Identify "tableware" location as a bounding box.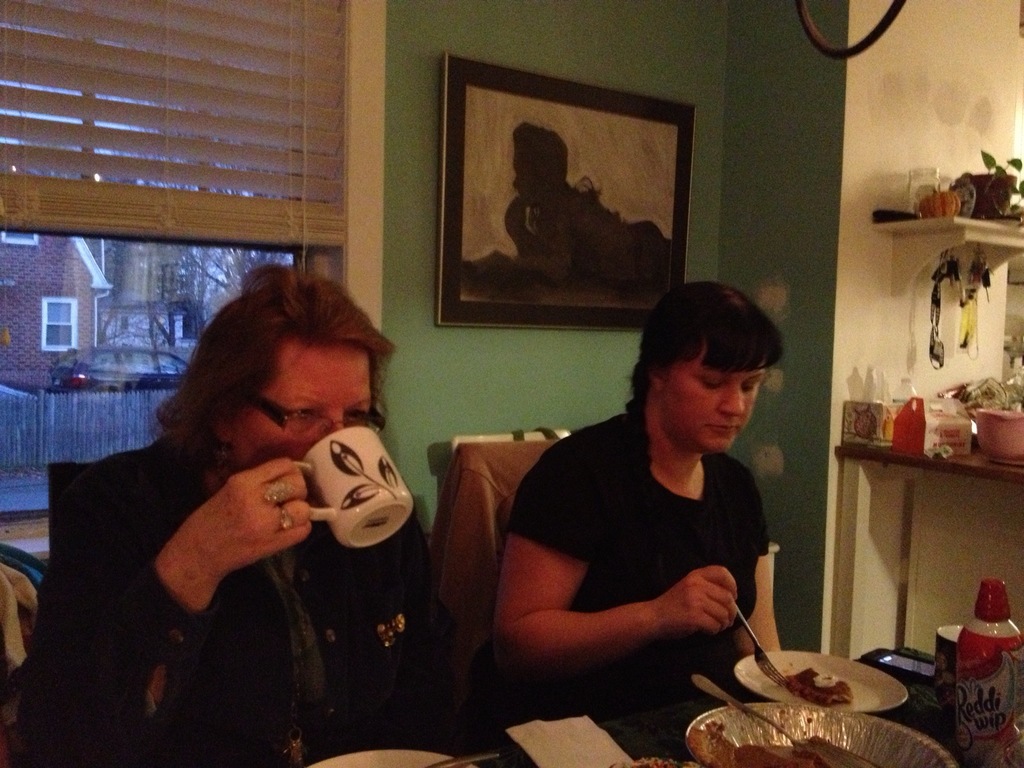
select_region(309, 420, 422, 550).
